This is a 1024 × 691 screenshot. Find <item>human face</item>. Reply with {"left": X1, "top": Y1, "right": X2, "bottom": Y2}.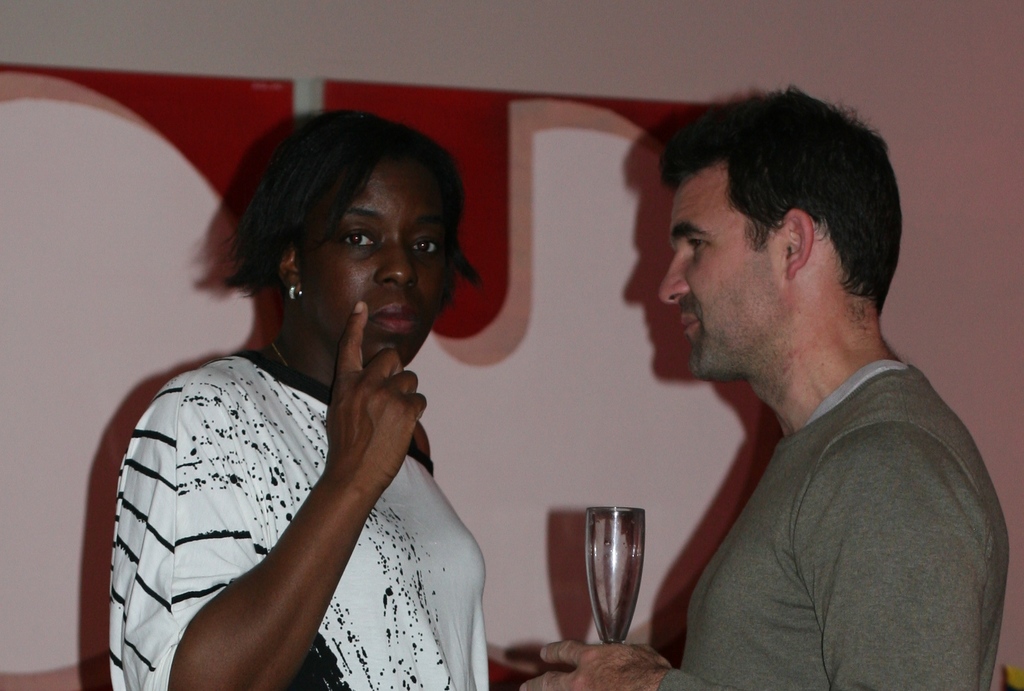
{"left": 310, "top": 159, "right": 454, "bottom": 364}.
